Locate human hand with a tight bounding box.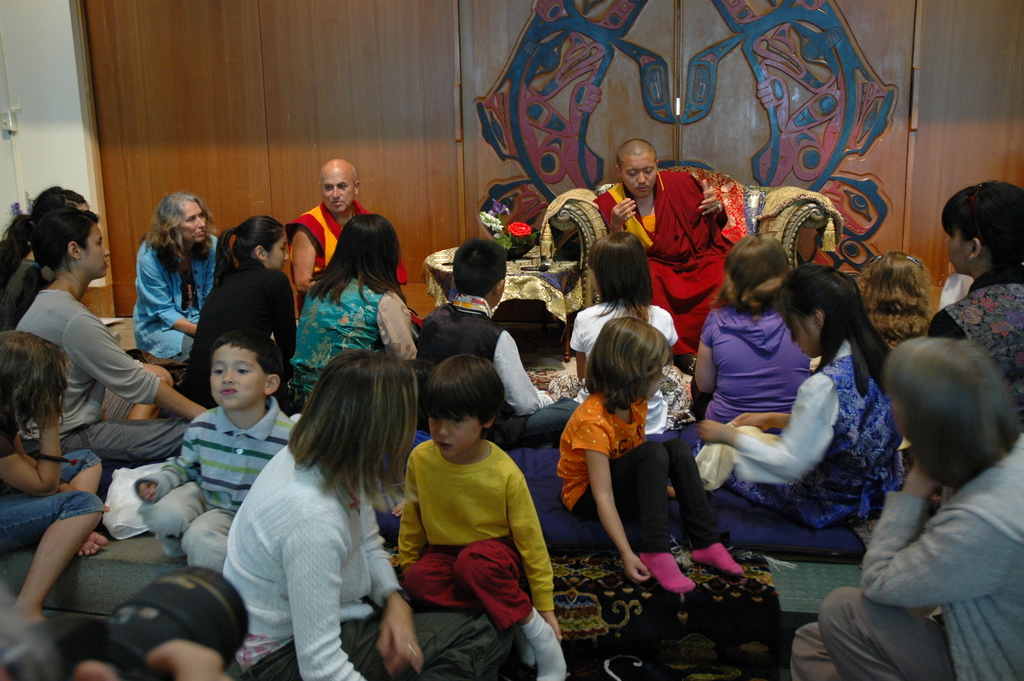
{"x1": 732, "y1": 413, "x2": 772, "y2": 434}.
